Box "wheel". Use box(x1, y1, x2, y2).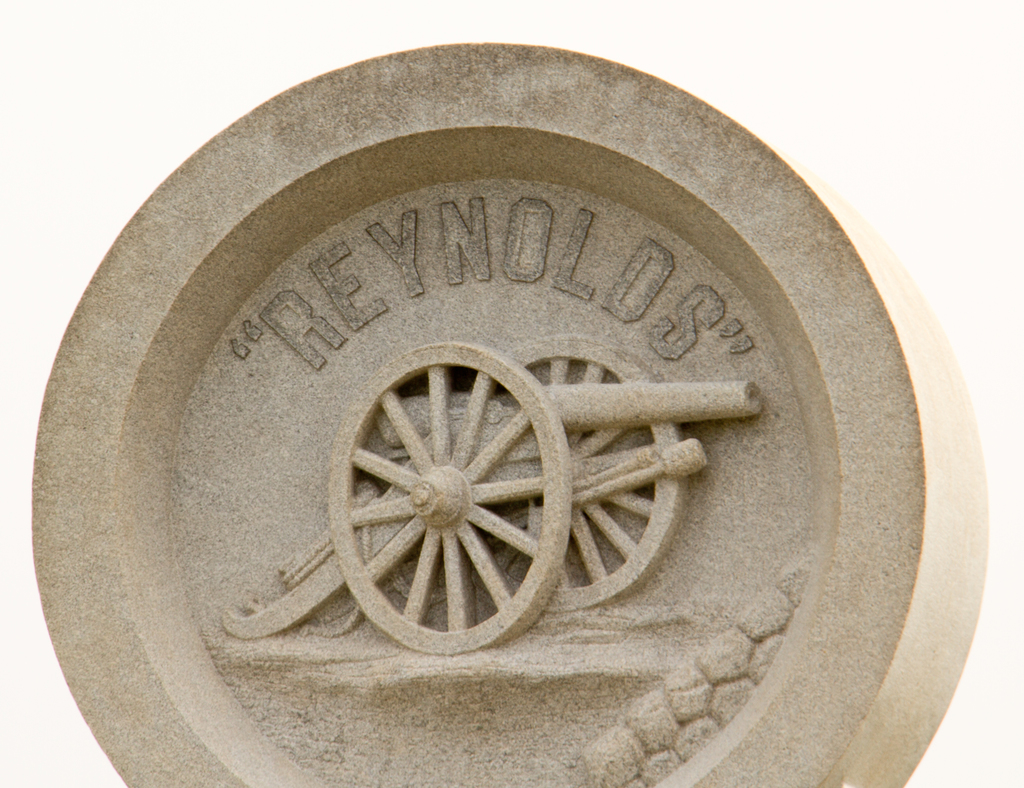
box(31, 41, 989, 787).
